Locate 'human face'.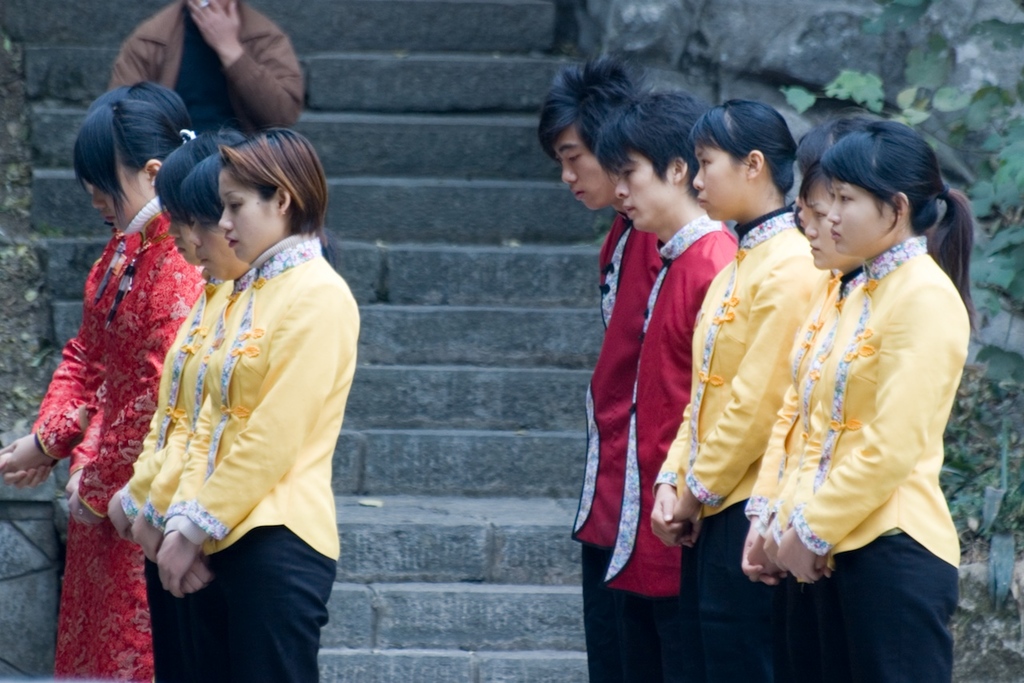
Bounding box: rect(90, 178, 154, 226).
